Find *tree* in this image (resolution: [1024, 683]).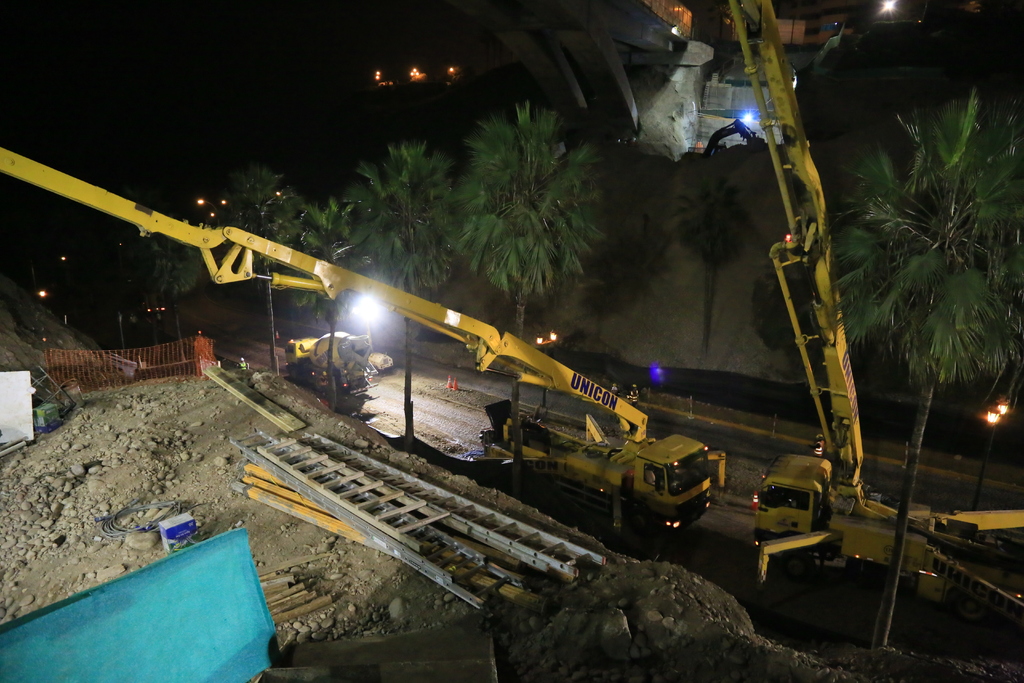
{"x1": 215, "y1": 157, "x2": 311, "y2": 377}.
